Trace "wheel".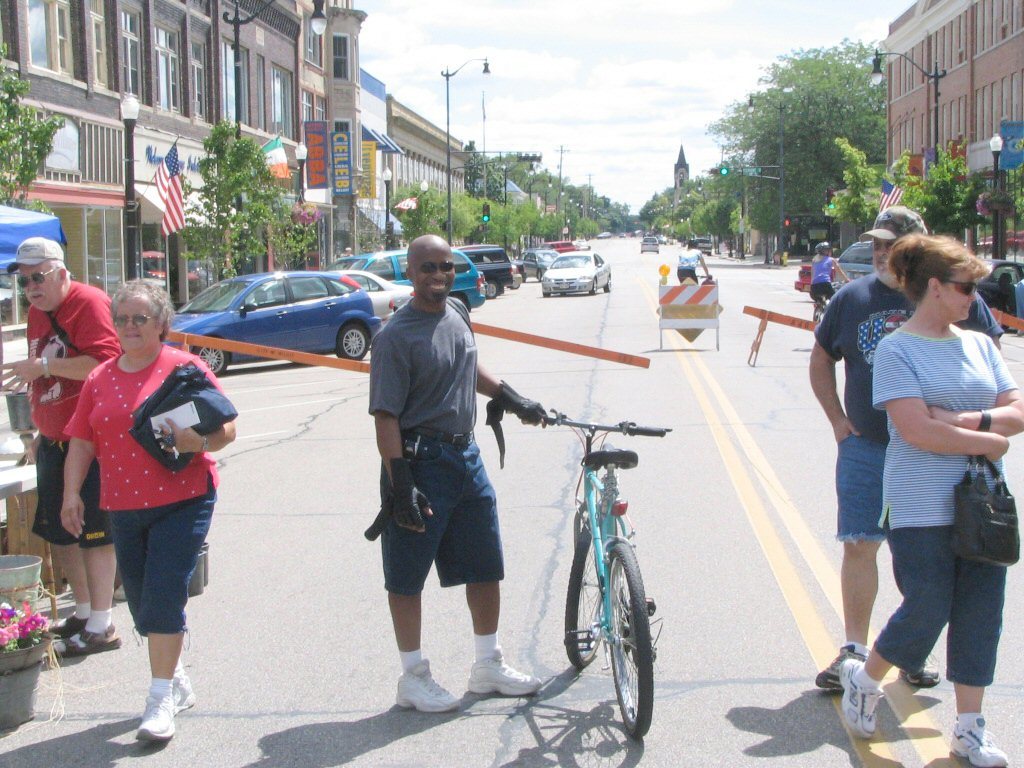
Traced to BBox(812, 305, 825, 321).
